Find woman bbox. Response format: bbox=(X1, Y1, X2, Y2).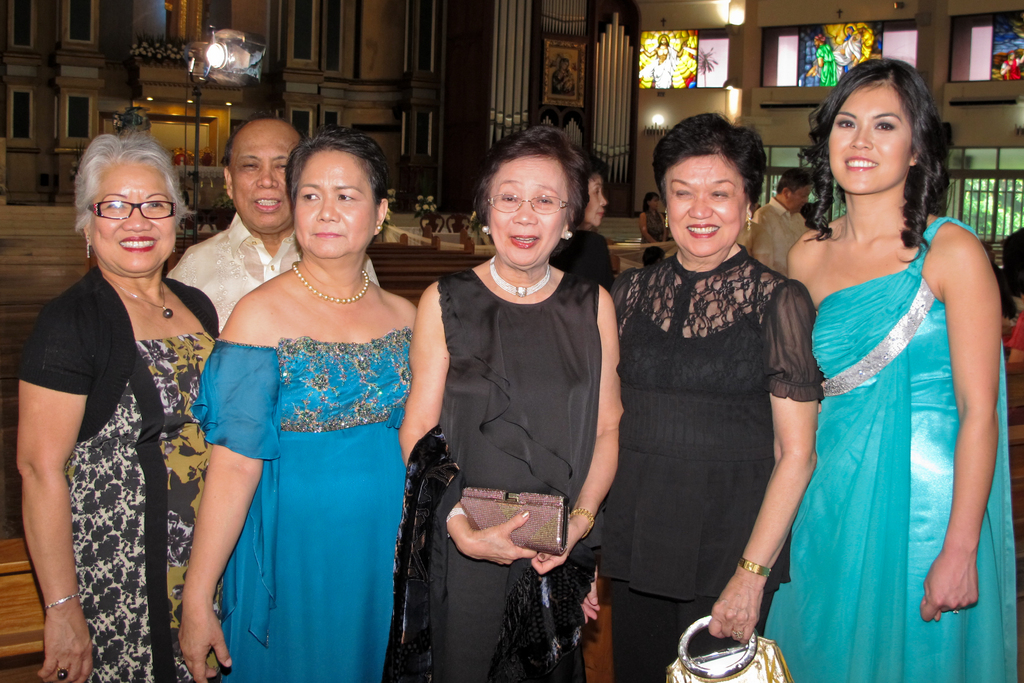
bbox=(395, 122, 626, 682).
